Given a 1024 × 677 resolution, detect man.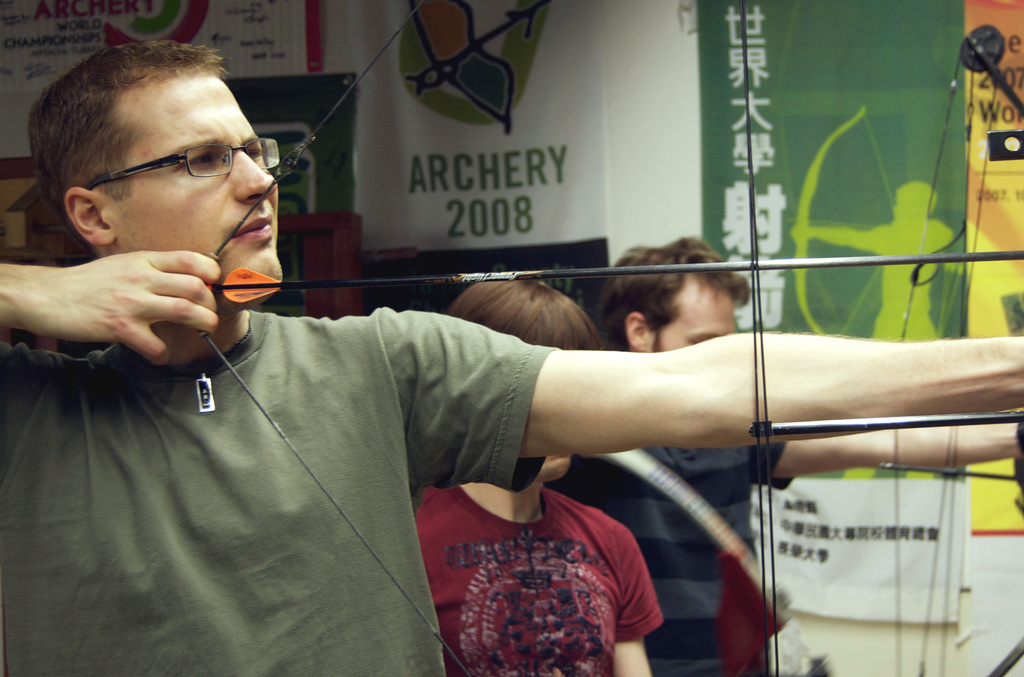
0 38 1016 676.
